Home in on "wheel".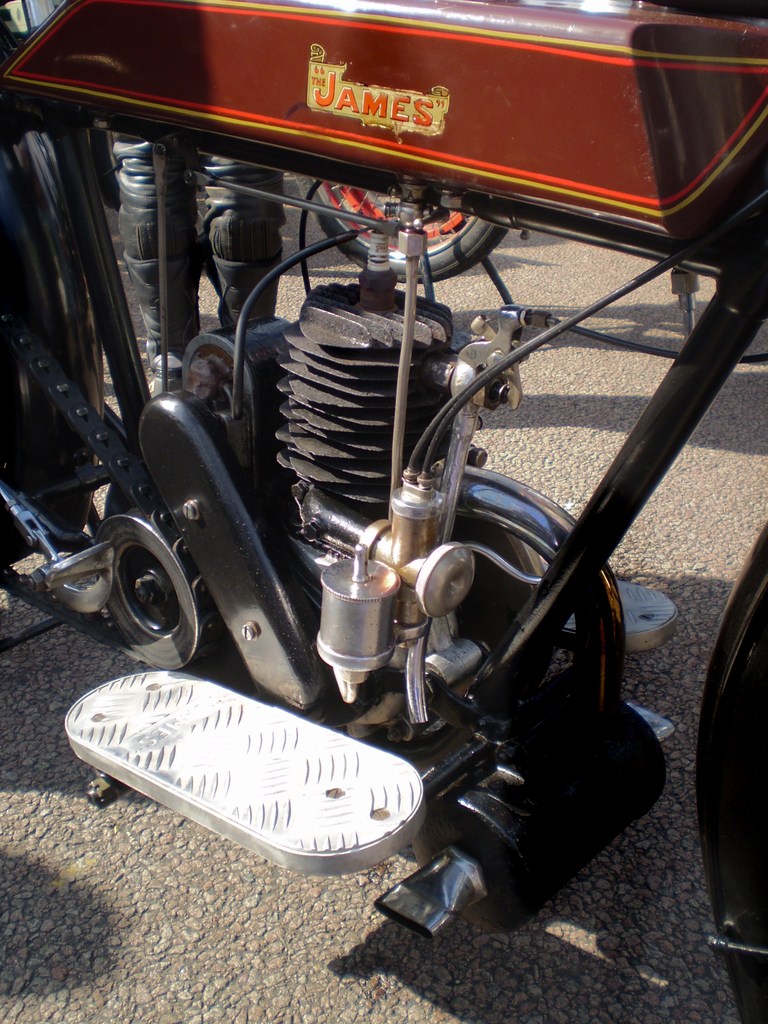
Homed in at region(296, 170, 504, 284).
